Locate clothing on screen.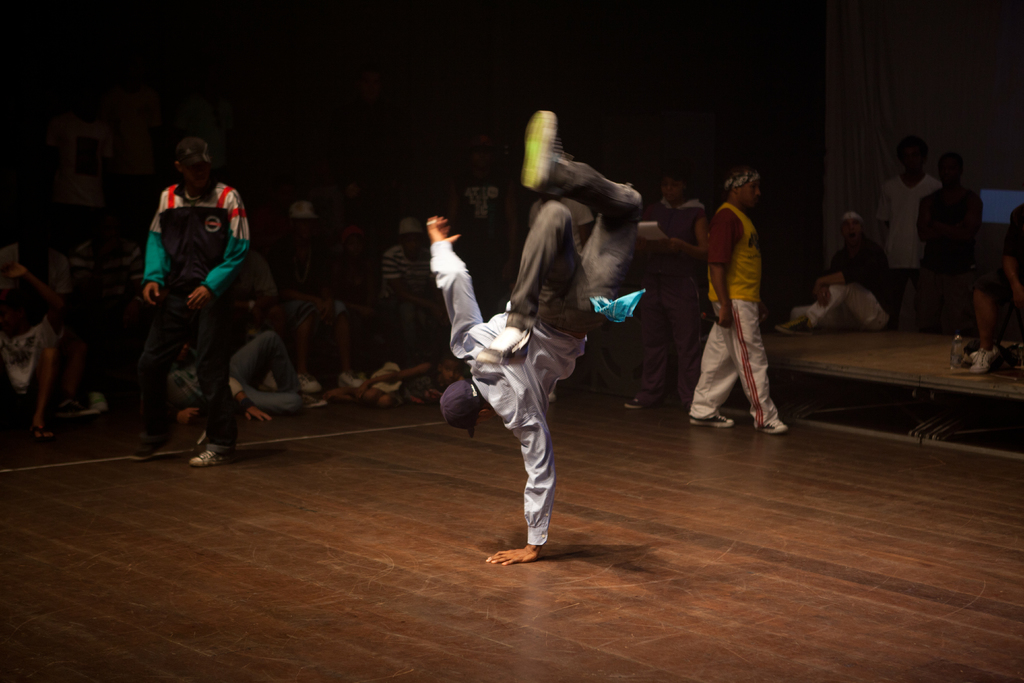
On screen at [137,176,251,449].
